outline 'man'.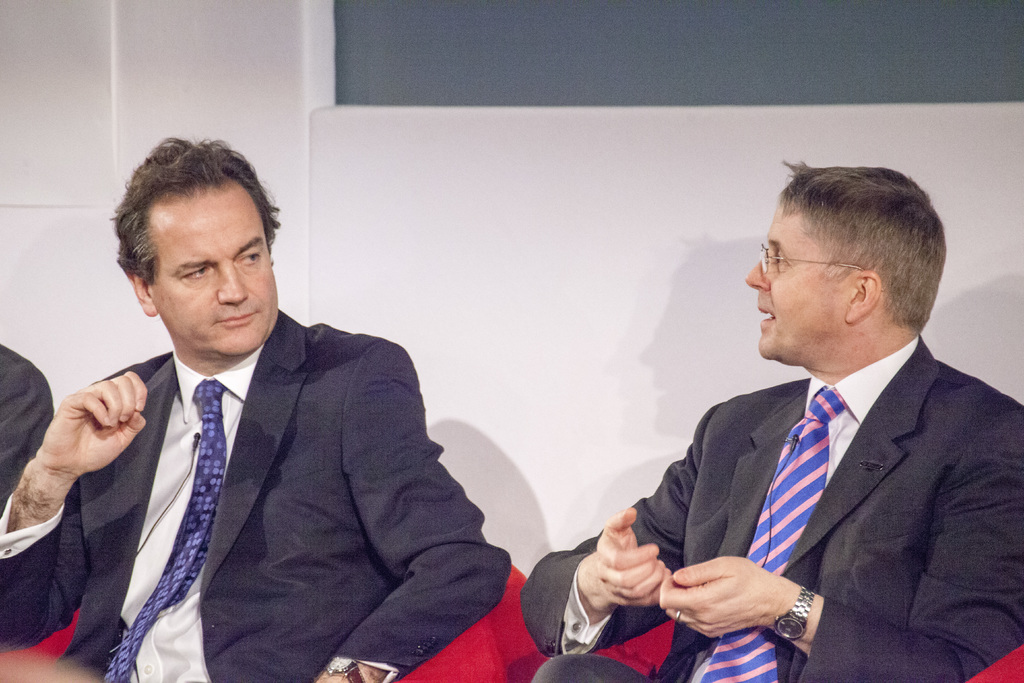
Outline: [0,346,56,509].
